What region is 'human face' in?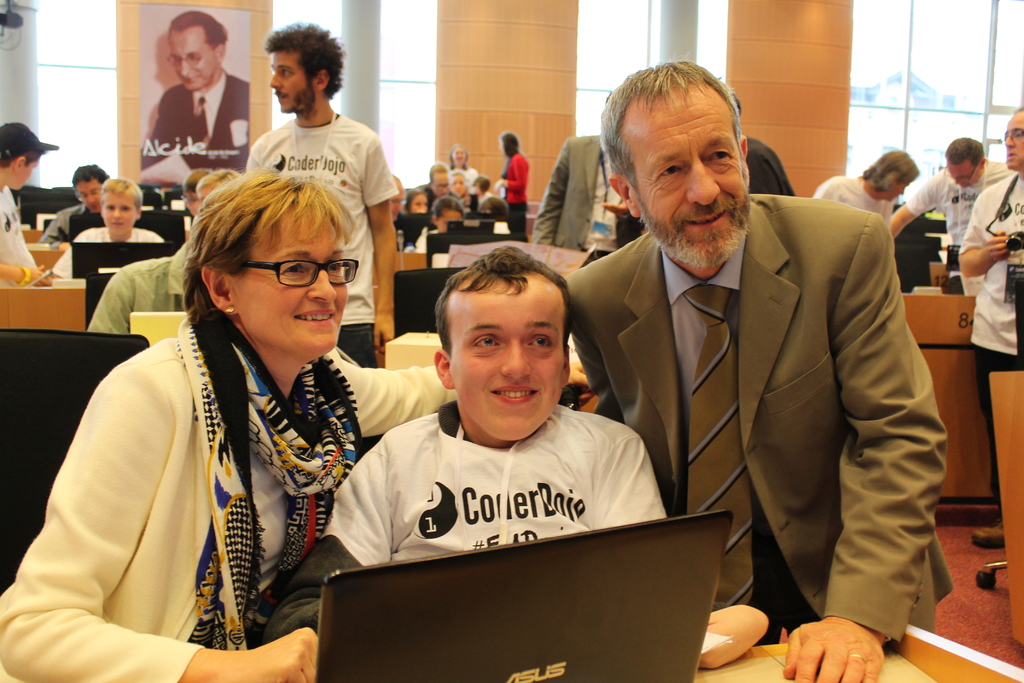
{"left": 436, "top": 211, "right": 461, "bottom": 236}.
